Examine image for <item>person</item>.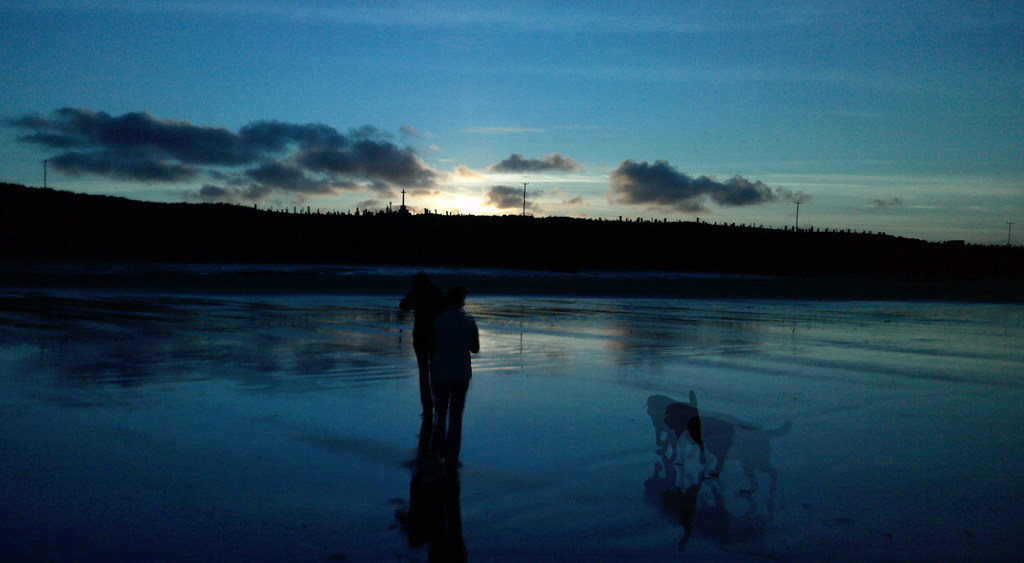
Examination result: x1=418 y1=283 x2=490 y2=466.
